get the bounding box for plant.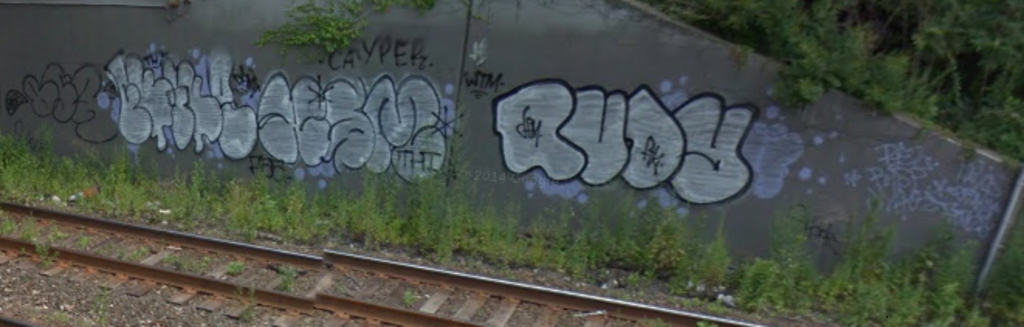
x1=149, y1=152, x2=203, y2=223.
